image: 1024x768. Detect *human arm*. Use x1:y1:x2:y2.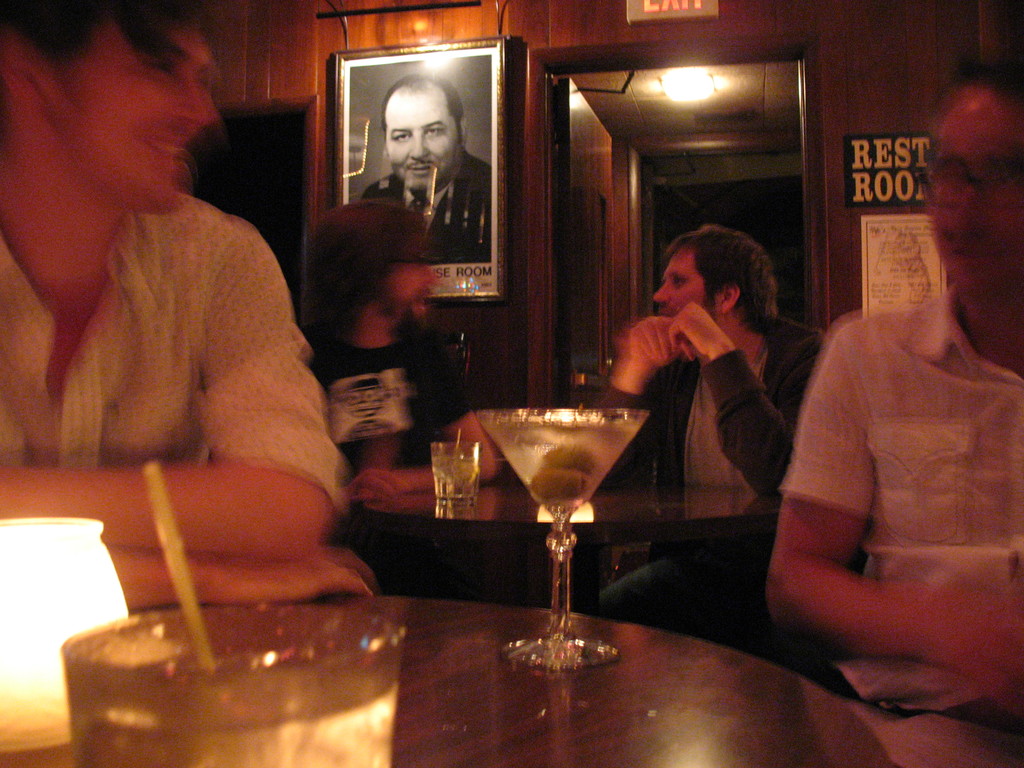
665:296:821:502.
